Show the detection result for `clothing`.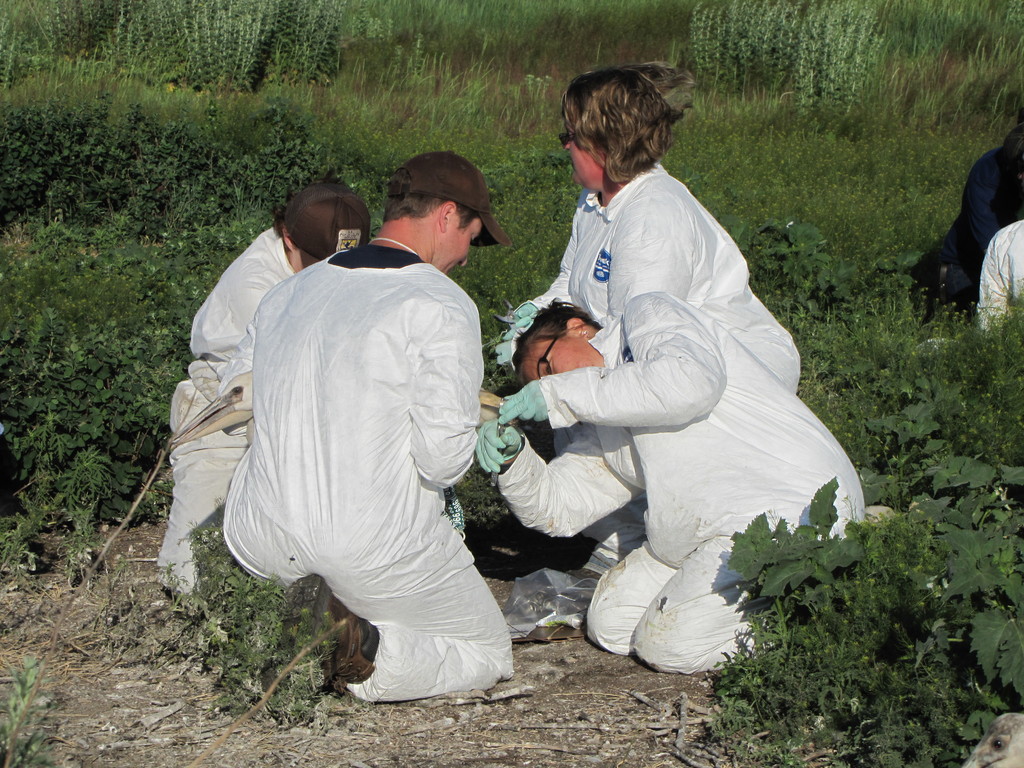
(170, 224, 308, 589).
